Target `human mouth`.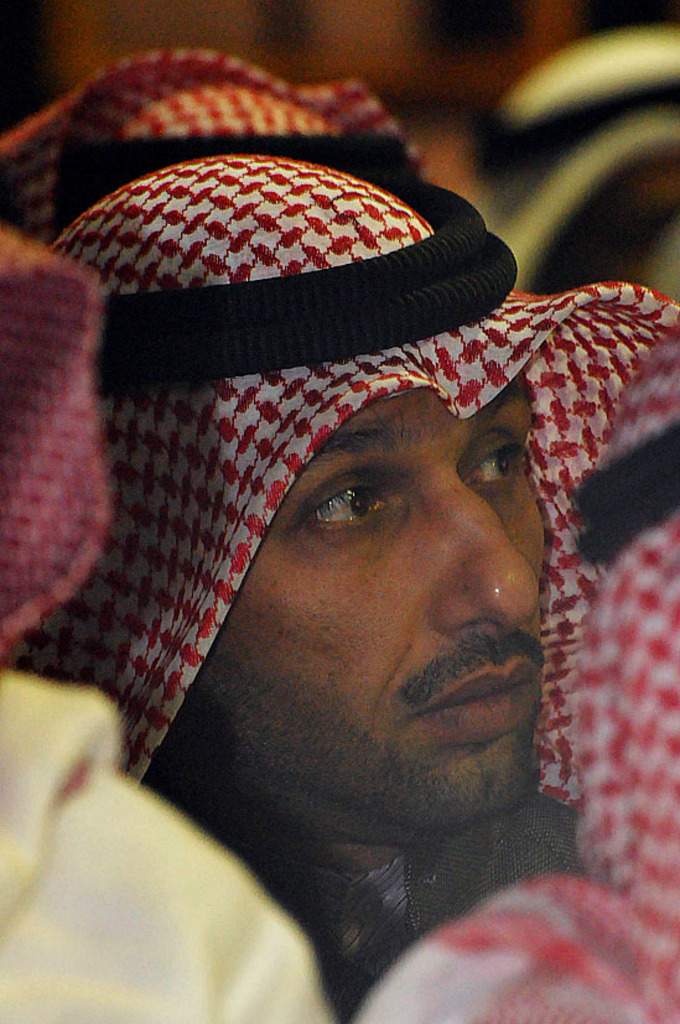
Target region: 427 656 536 742.
